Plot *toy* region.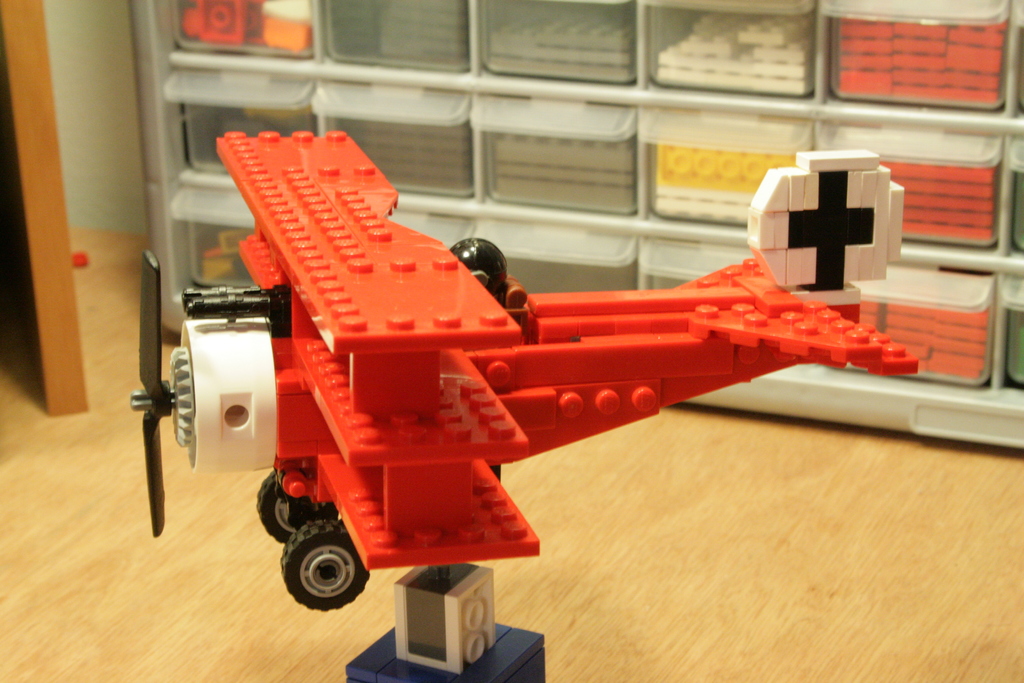
Plotted at rect(182, 0, 314, 48).
